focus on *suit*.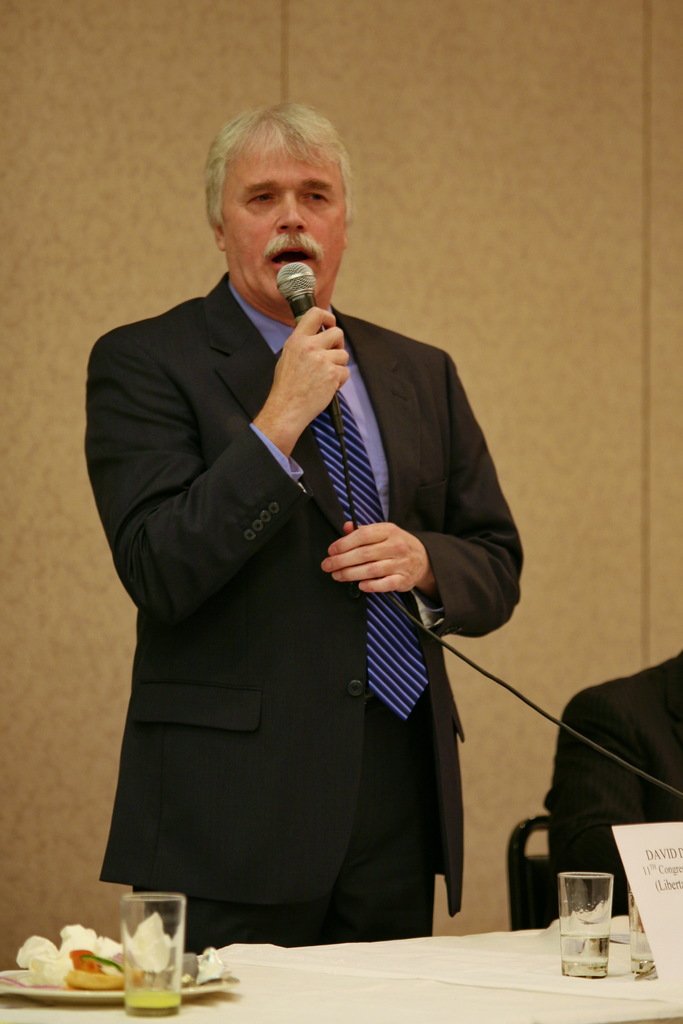
Focused at <bbox>547, 652, 680, 928</bbox>.
